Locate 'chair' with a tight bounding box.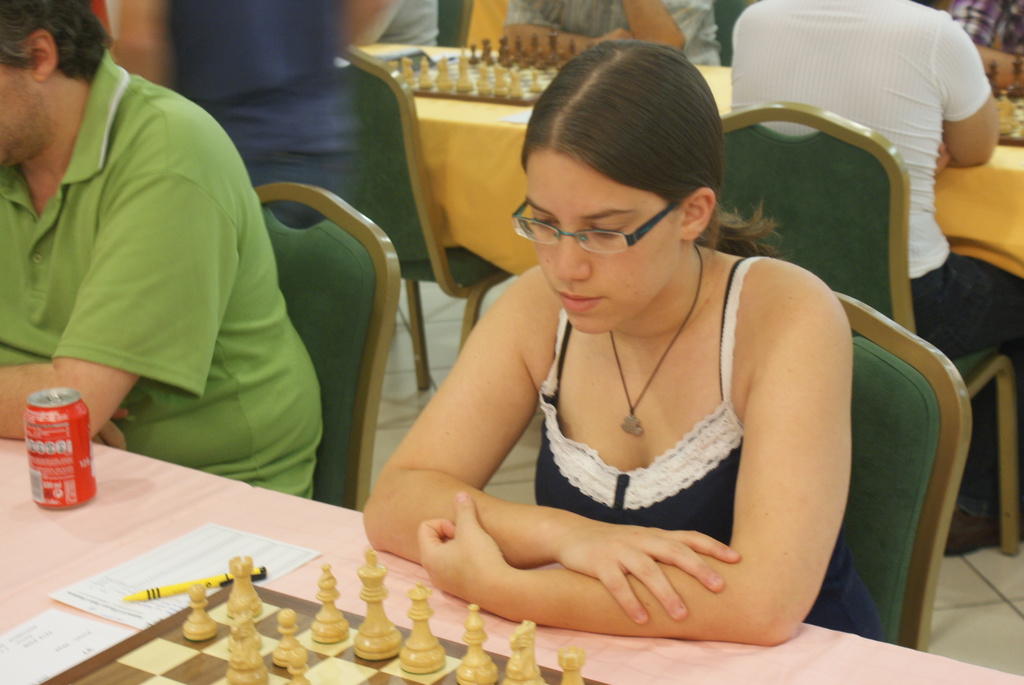
{"x1": 433, "y1": 0, "x2": 481, "y2": 47}.
